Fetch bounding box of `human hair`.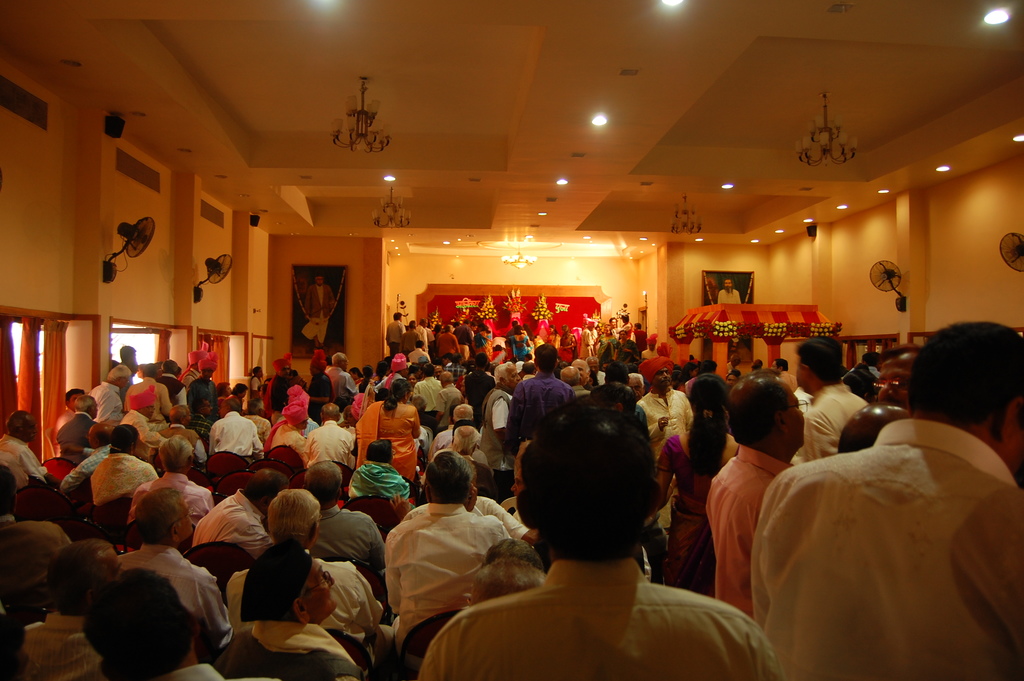
Bbox: left=862, top=351, right=881, bottom=367.
